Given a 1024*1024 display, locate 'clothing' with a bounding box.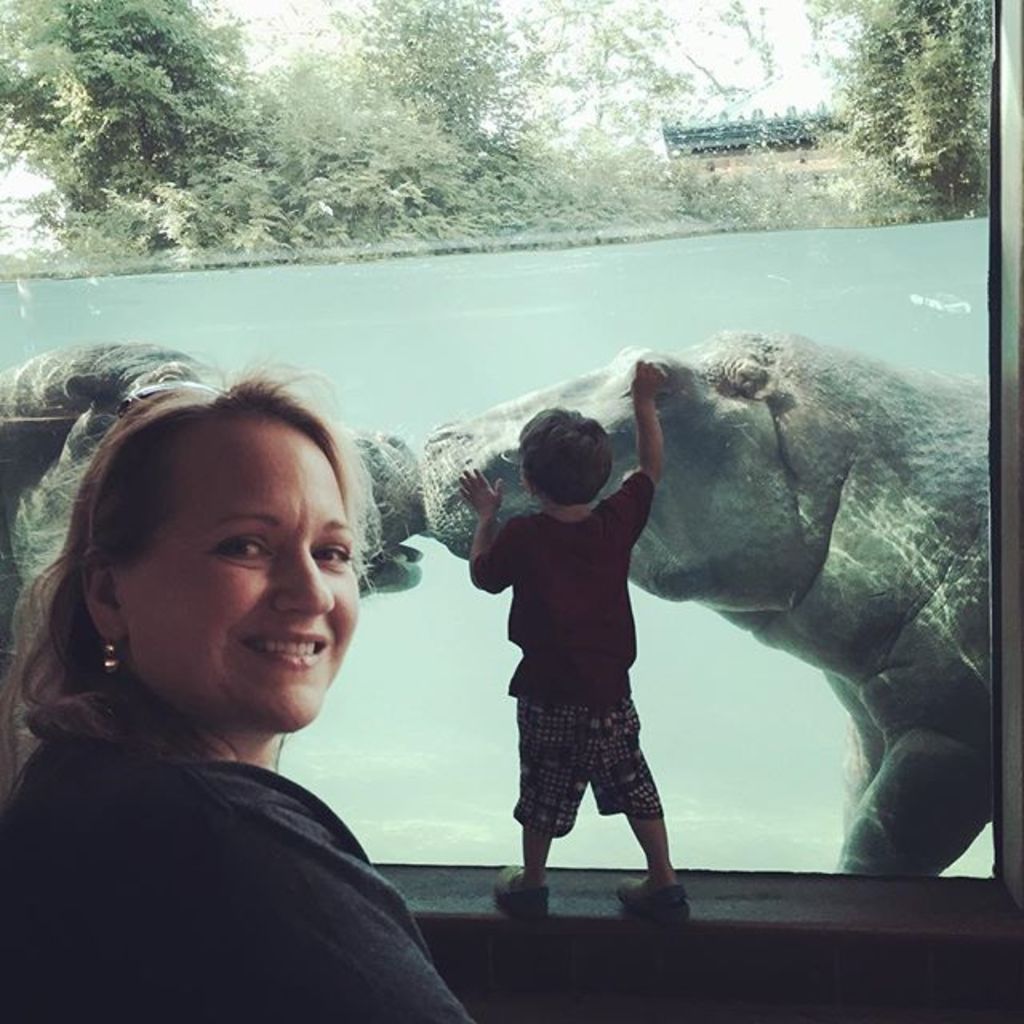
Located: [0,709,515,1022].
